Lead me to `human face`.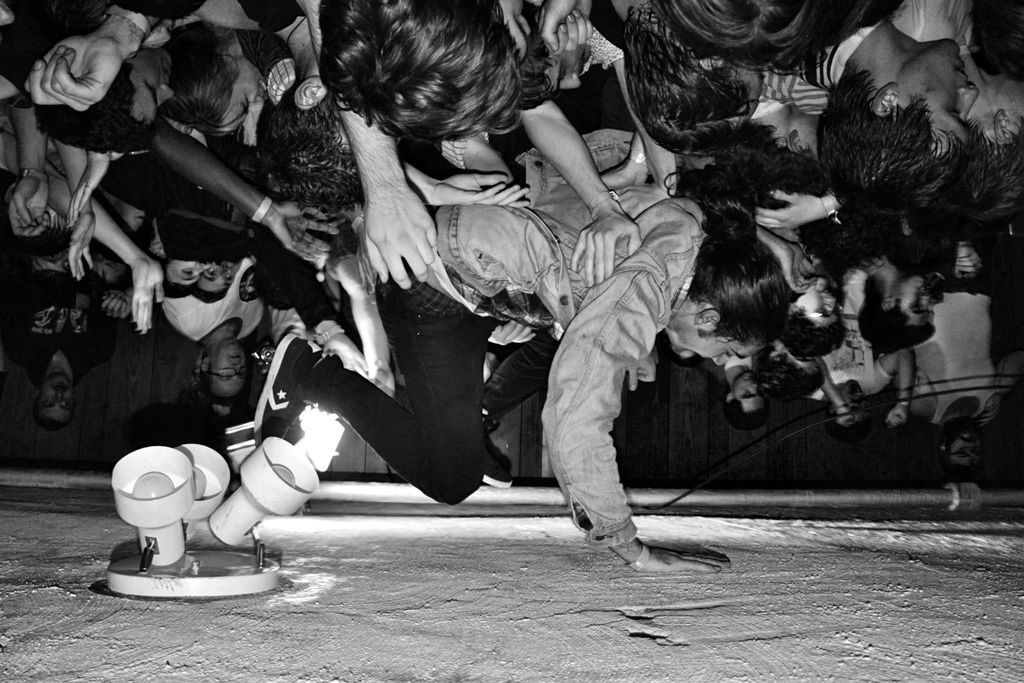
Lead to [218, 57, 268, 136].
